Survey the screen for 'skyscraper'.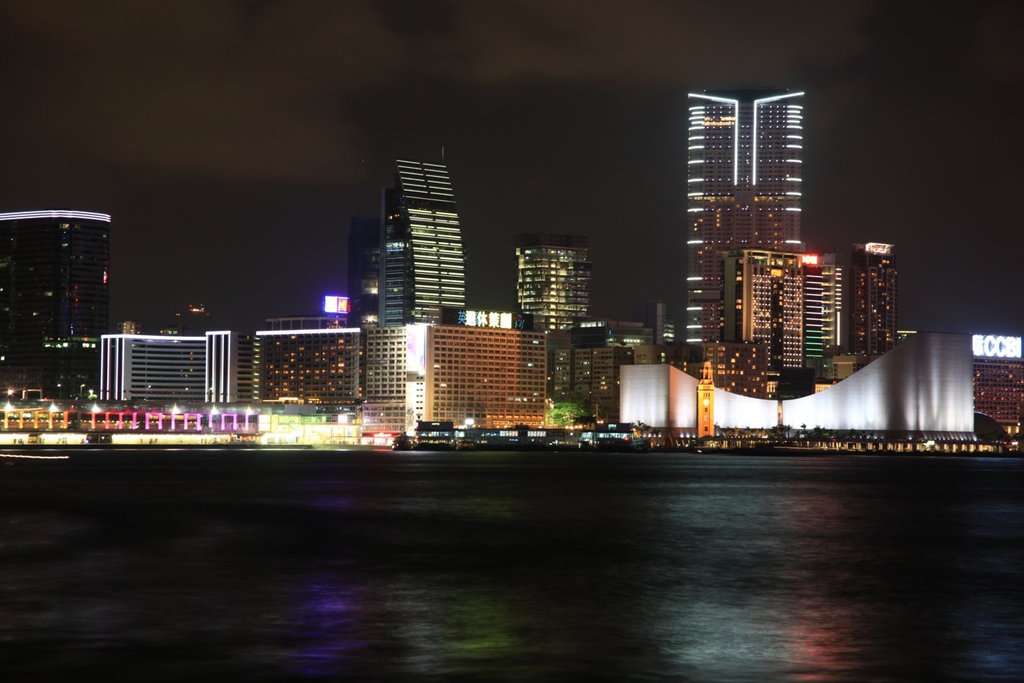
Survey found: x1=2, y1=188, x2=118, y2=418.
